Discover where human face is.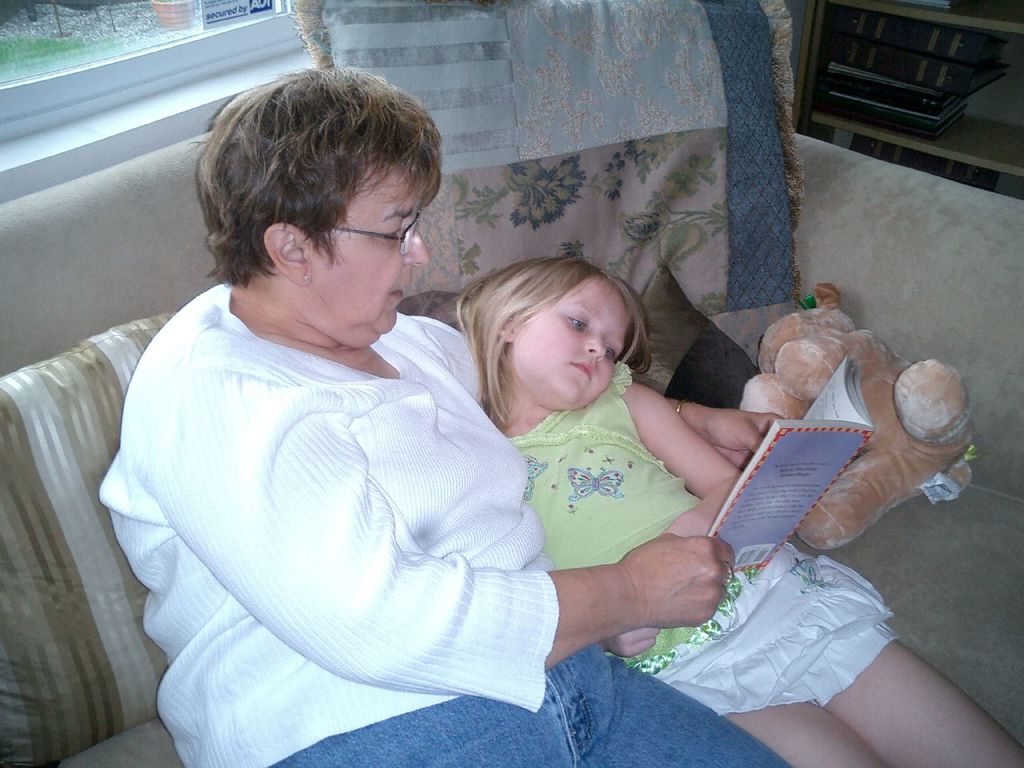
Discovered at rect(309, 160, 434, 336).
